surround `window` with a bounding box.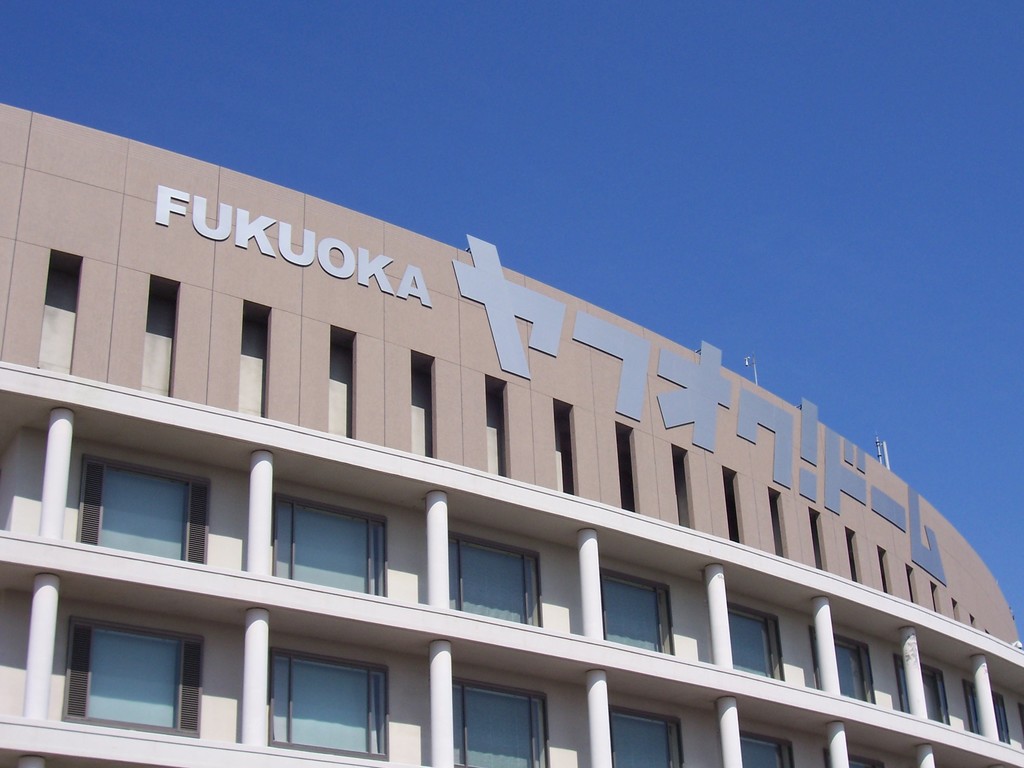
x1=895 y1=655 x2=948 y2=723.
